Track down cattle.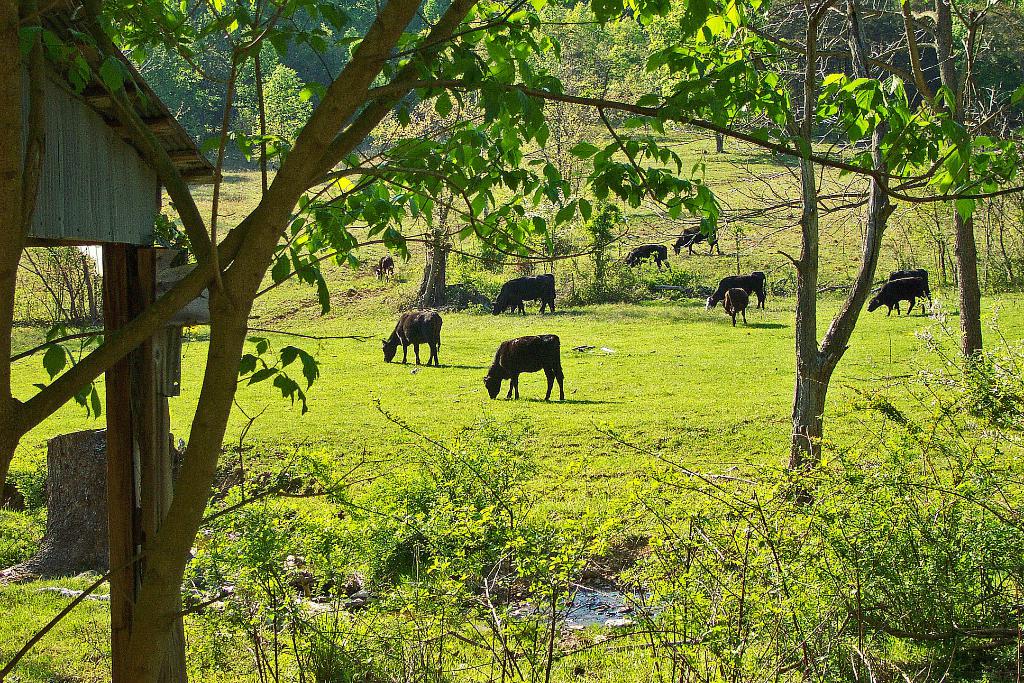
Tracked to 671/226/720/254.
